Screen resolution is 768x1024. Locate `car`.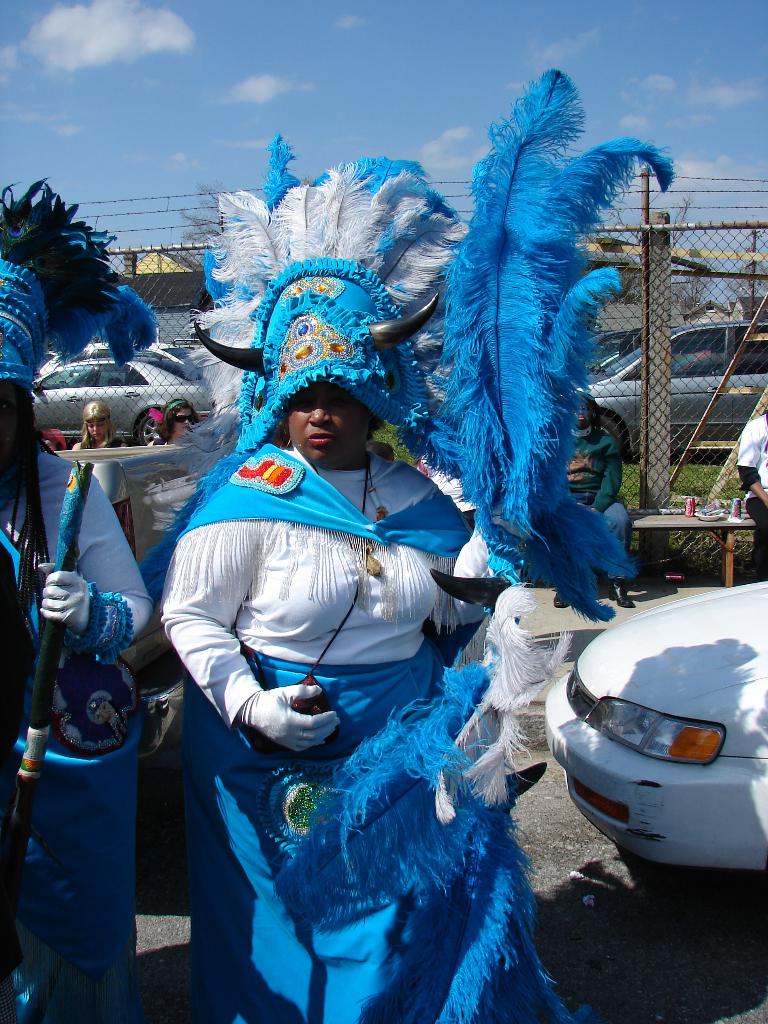
pyautogui.locateOnScreen(581, 328, 648, 382).
